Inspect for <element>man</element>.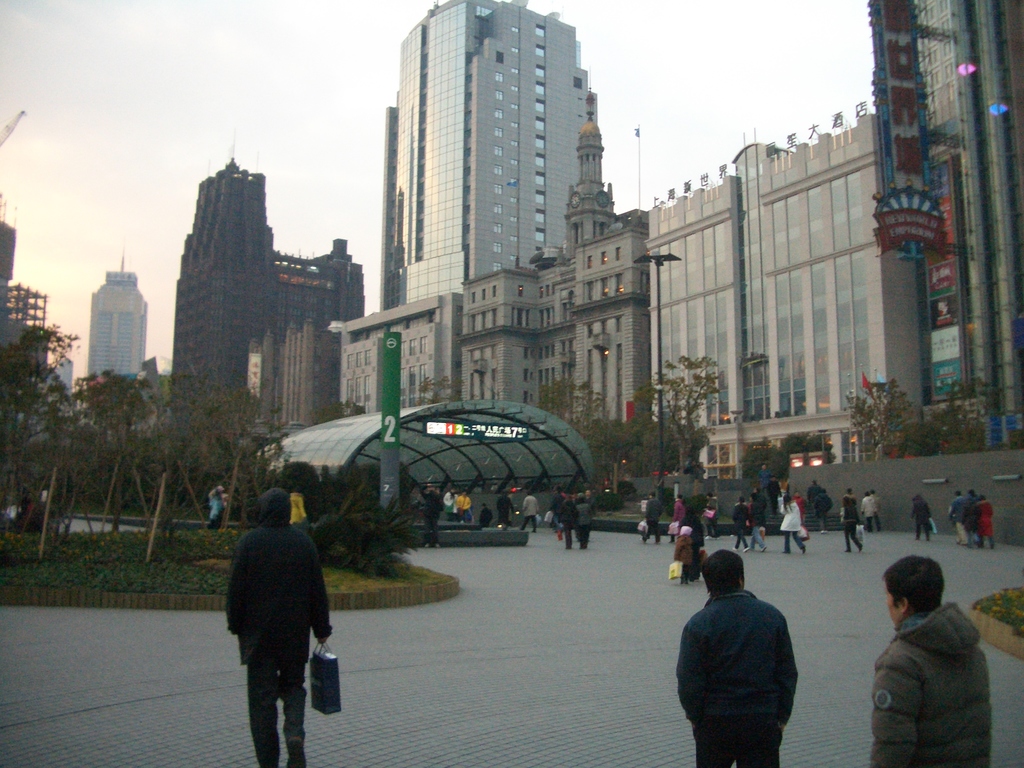
Inspection: [674, 546, 824, 751].
